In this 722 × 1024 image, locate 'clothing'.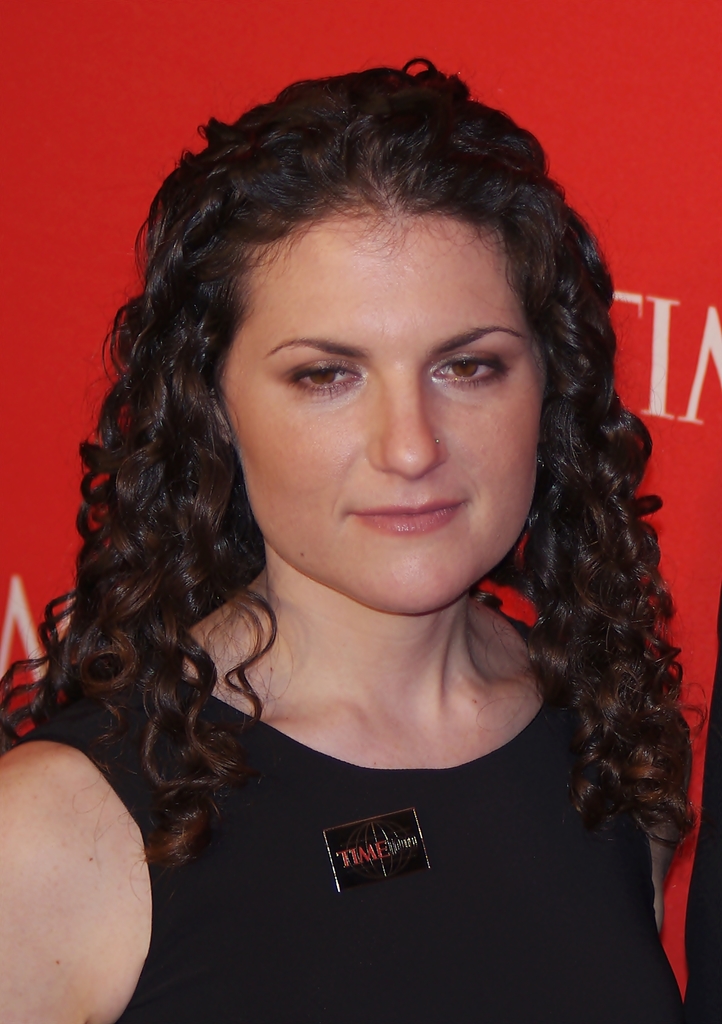
Bounding box: {"x1": 85, "y1": 610, "x2": 698, "y2": 1004}.
